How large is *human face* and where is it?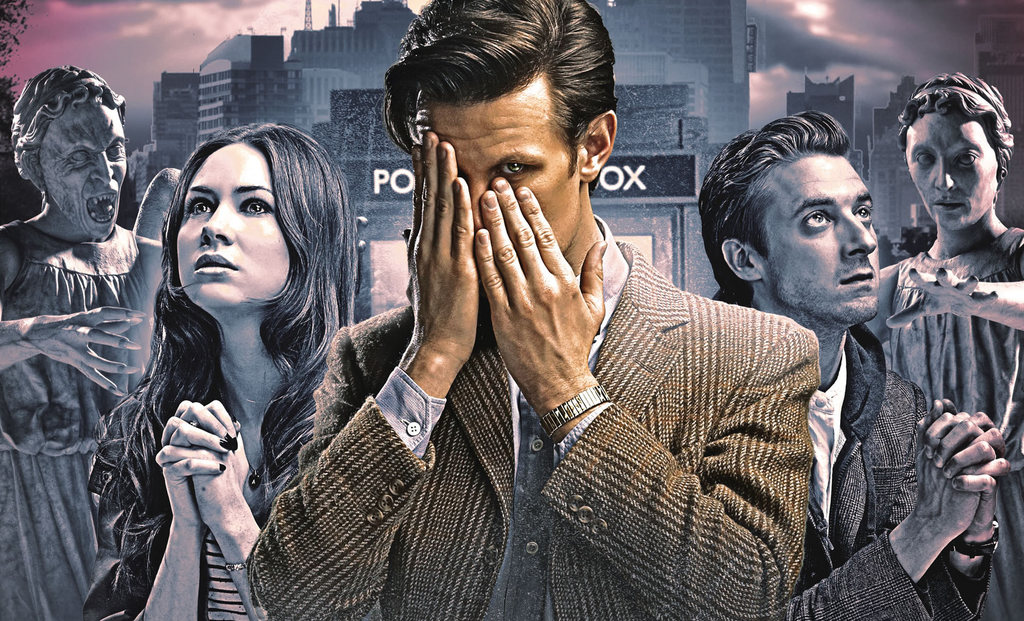
Bounding box: {"x1": 415, "y1": 102, "x2": 582, "y2": 252}.
